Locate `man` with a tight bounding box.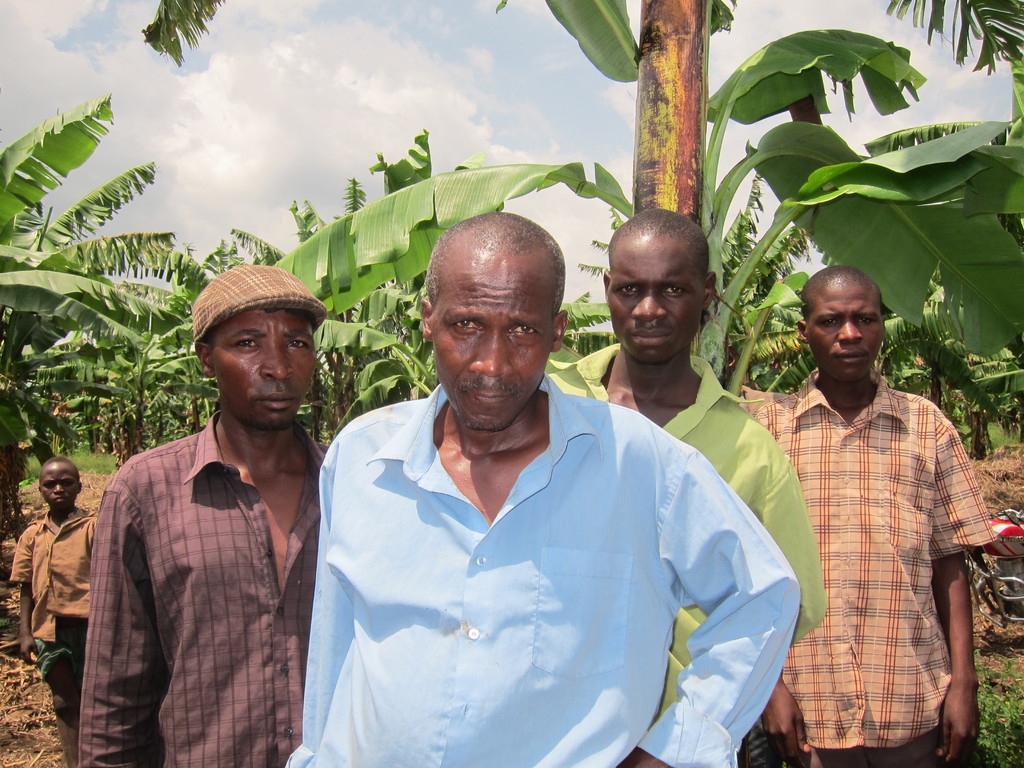
286:214:801:767.
